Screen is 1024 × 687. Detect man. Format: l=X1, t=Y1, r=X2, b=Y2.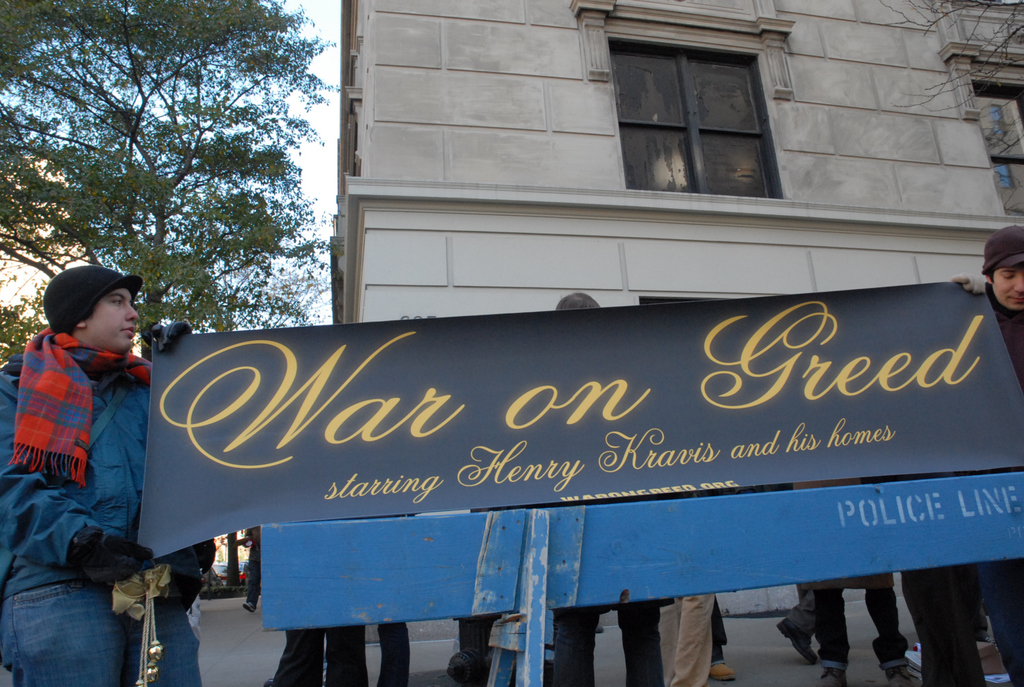
l=5, t=246, r=184, b=658.
